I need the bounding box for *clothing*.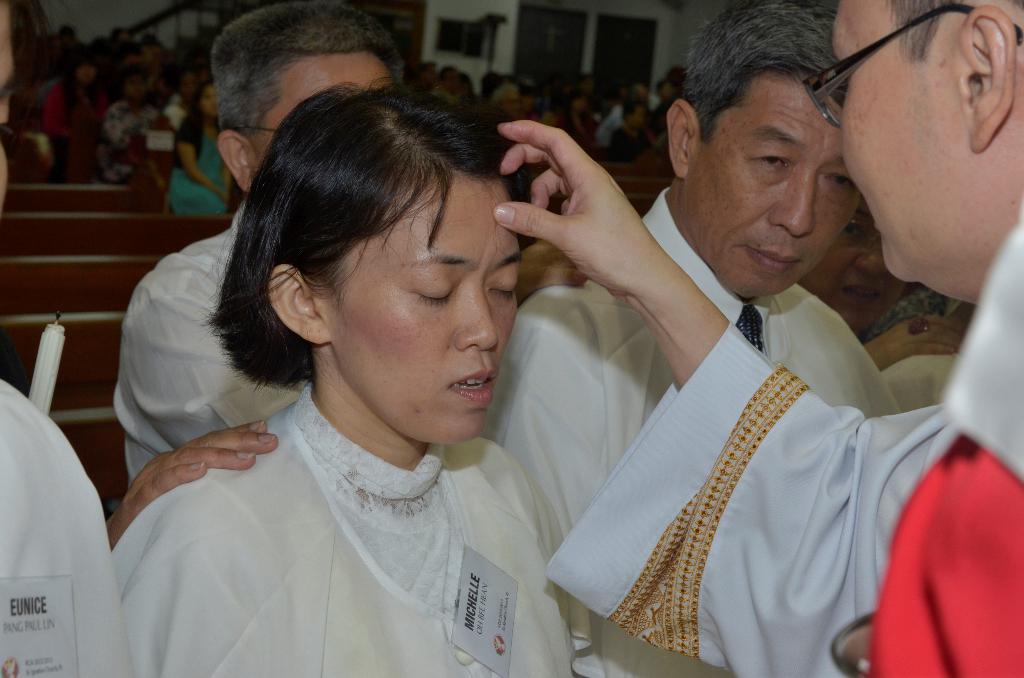
Here it is: <bbox>115, 380, 578, 677</bbox>.
